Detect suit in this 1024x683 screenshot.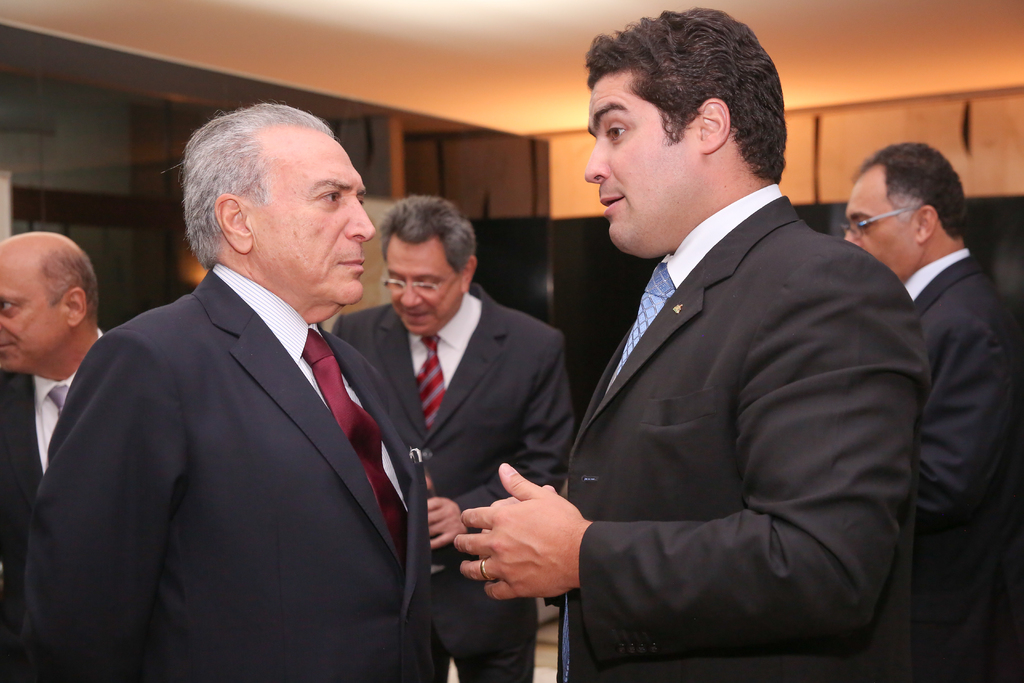
Detection: [897, 247, 1023, 682].
